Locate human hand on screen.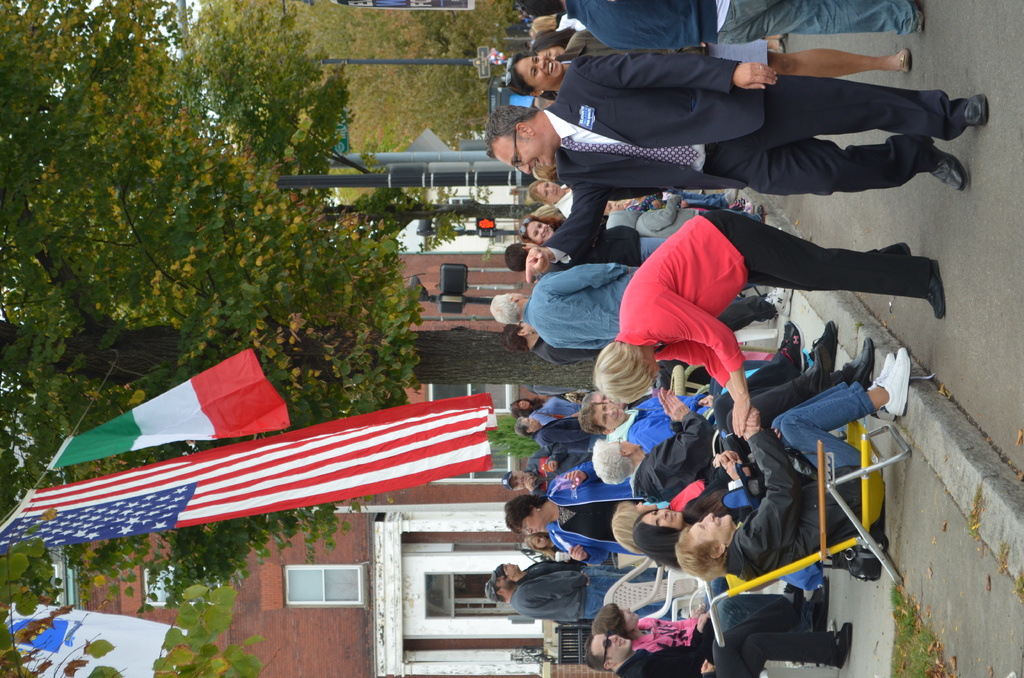
On screen at l=698, t=612, r=709, b=634.
